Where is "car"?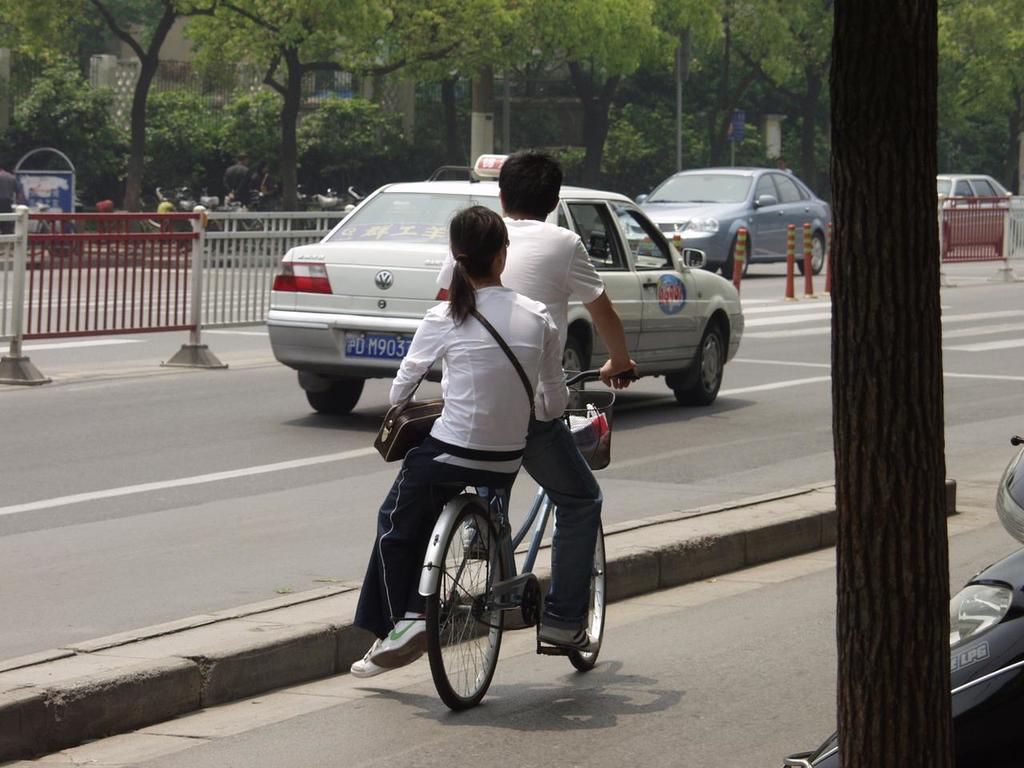
[x1=269, y1=149, x2=745, y2=421].
